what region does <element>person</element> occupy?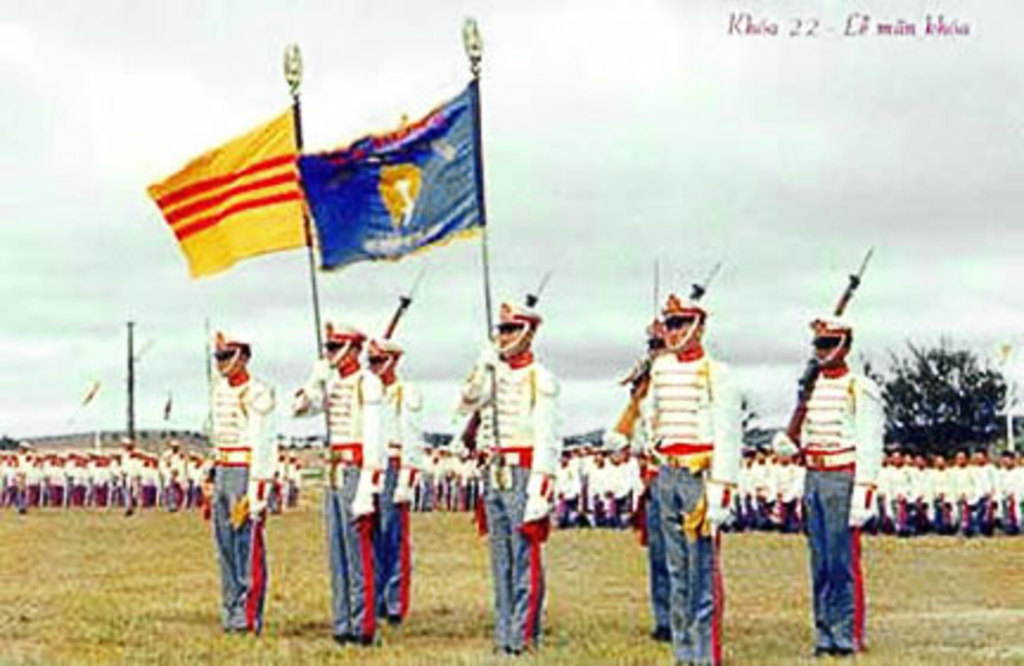
<box>614,310,668,635</box>.
